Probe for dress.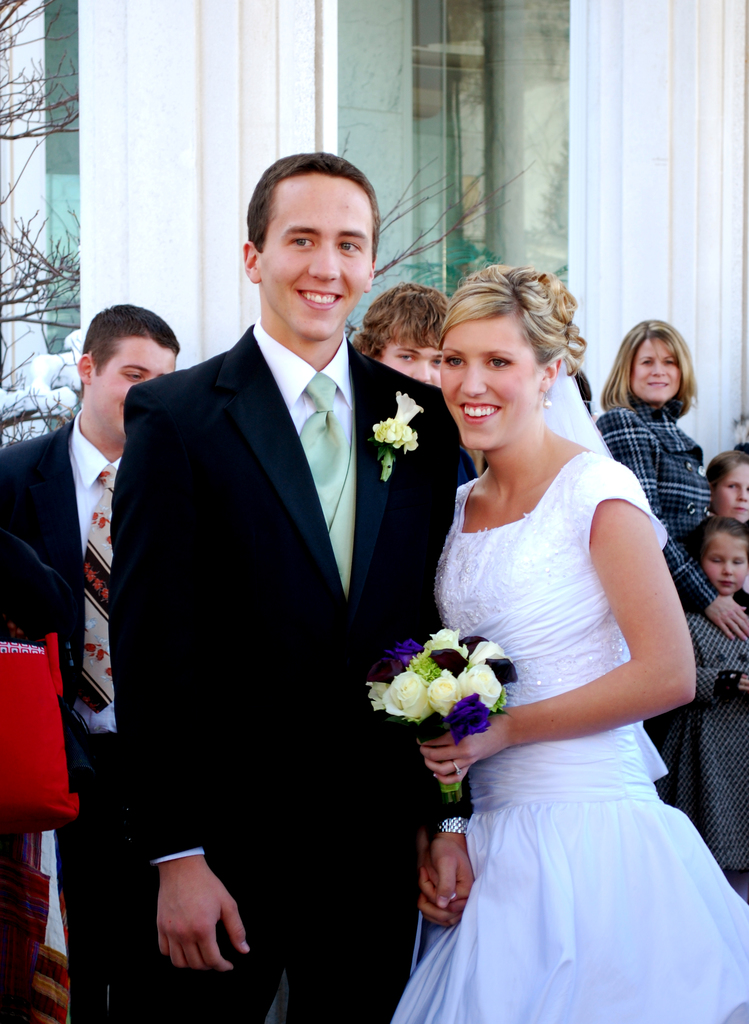
Probe result: crop(383, 381, 748, 1023).
